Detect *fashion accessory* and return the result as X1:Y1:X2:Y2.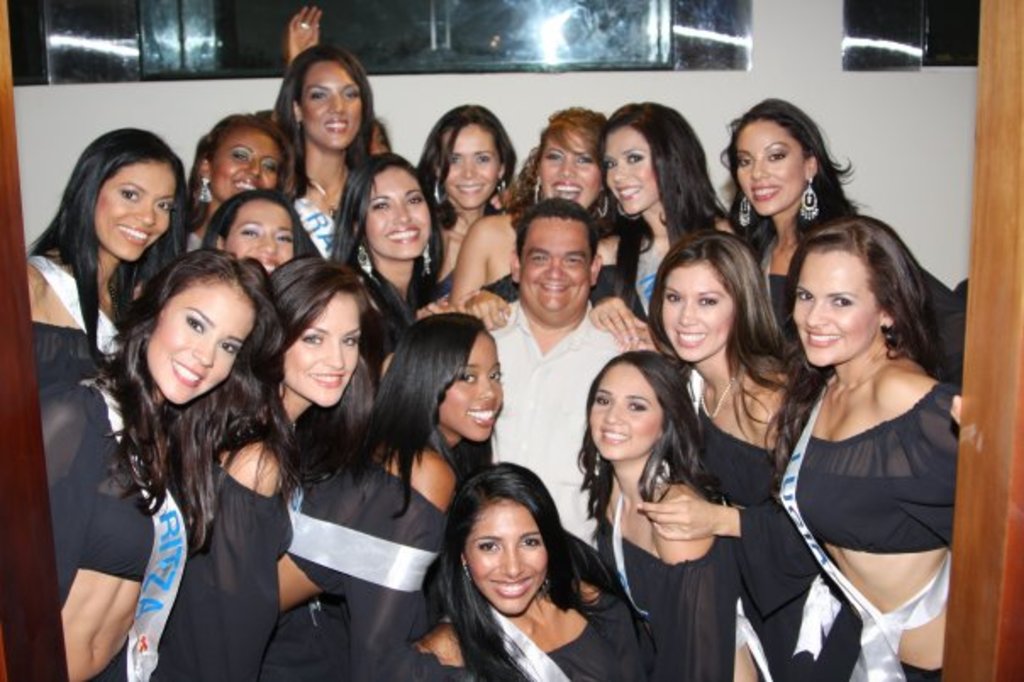
702:366:741:422.
